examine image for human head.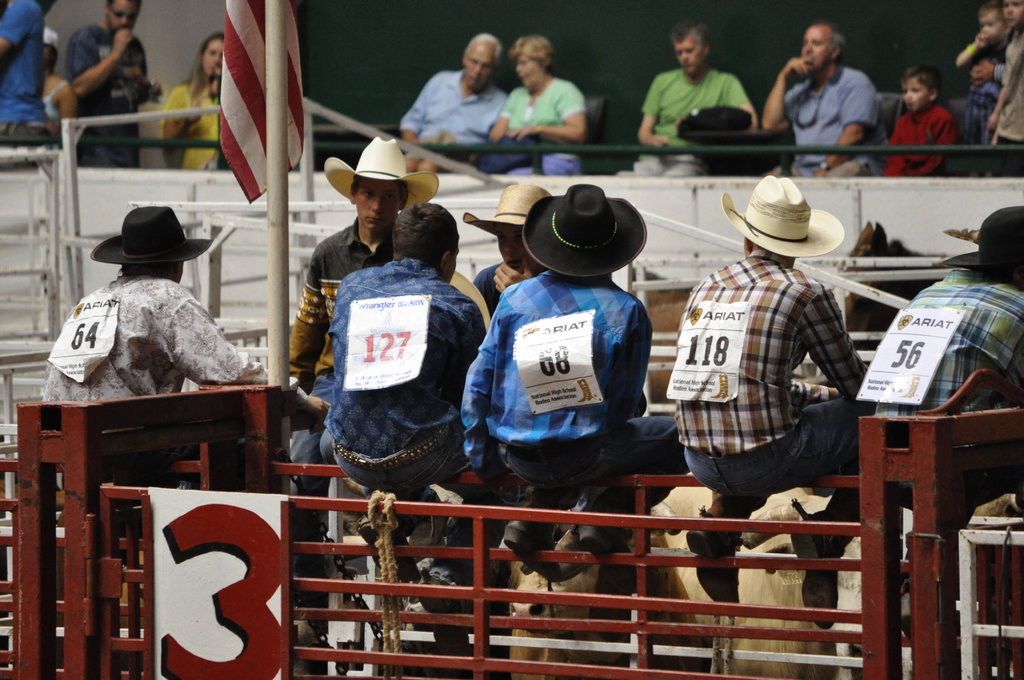
Examination result: 977, 199, 1023, 288.
